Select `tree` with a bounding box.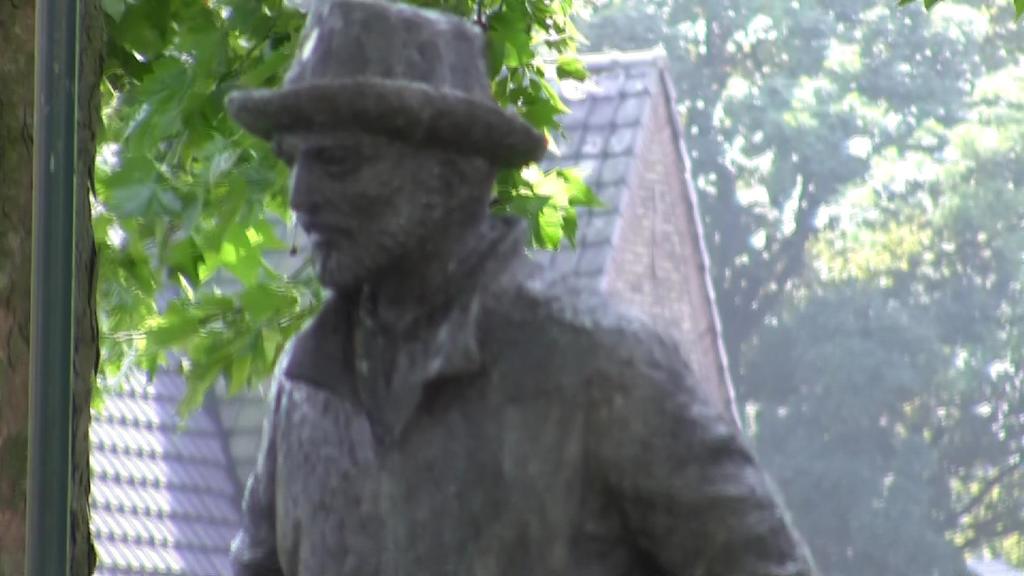
detection(687, 95, 1023, 575).
